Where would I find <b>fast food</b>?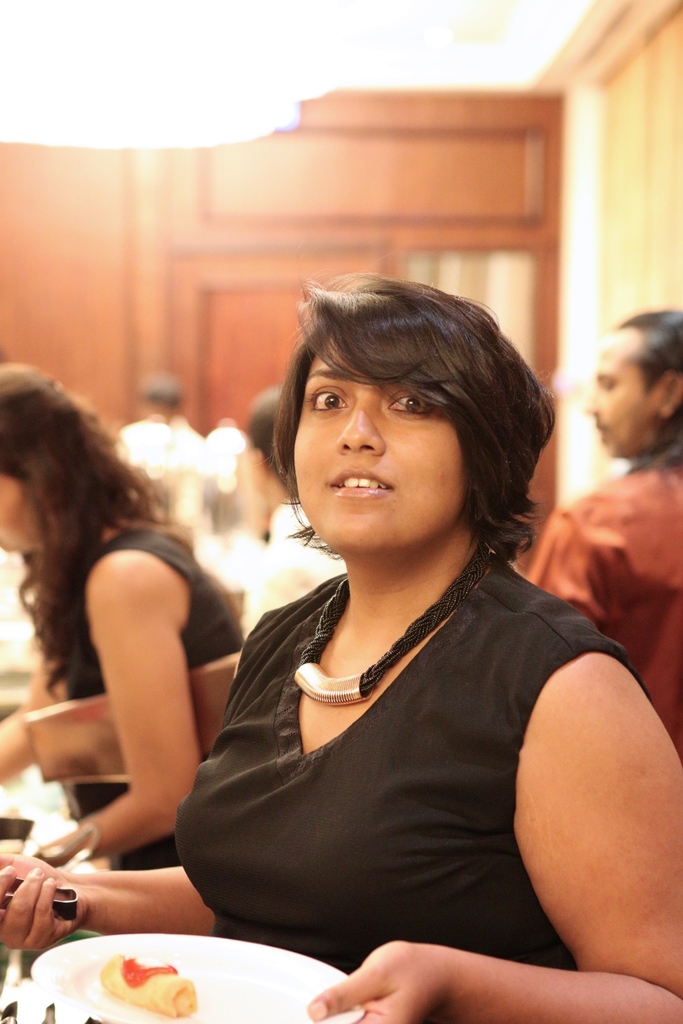
At detection(47, 944, 322, 1011).
